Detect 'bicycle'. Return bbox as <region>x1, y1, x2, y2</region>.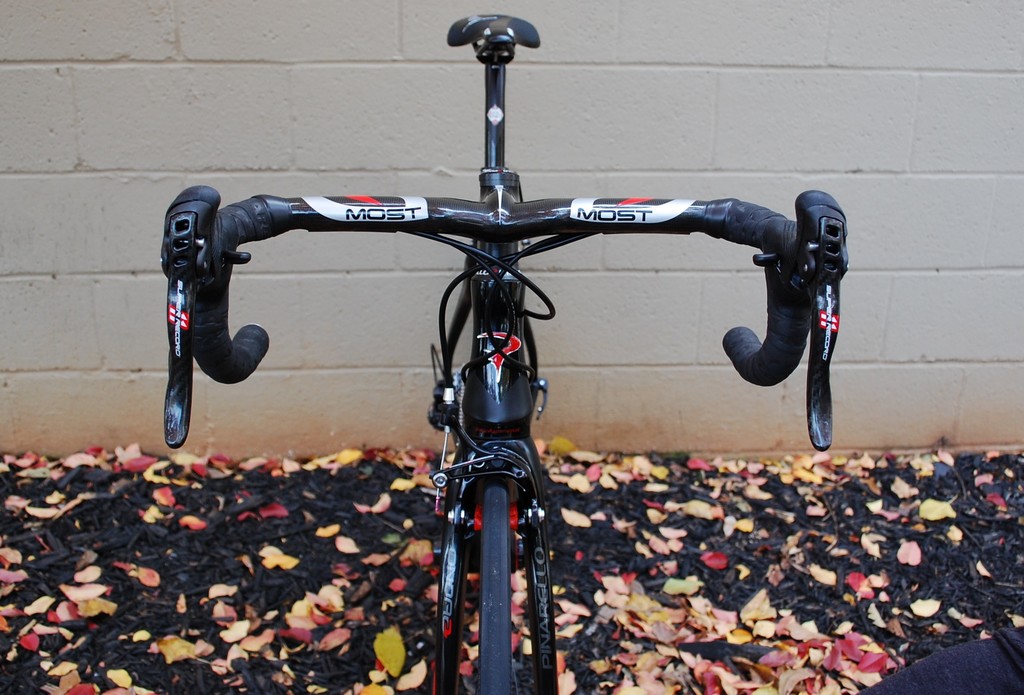
<region>129, 15, 836, 653</region>.
